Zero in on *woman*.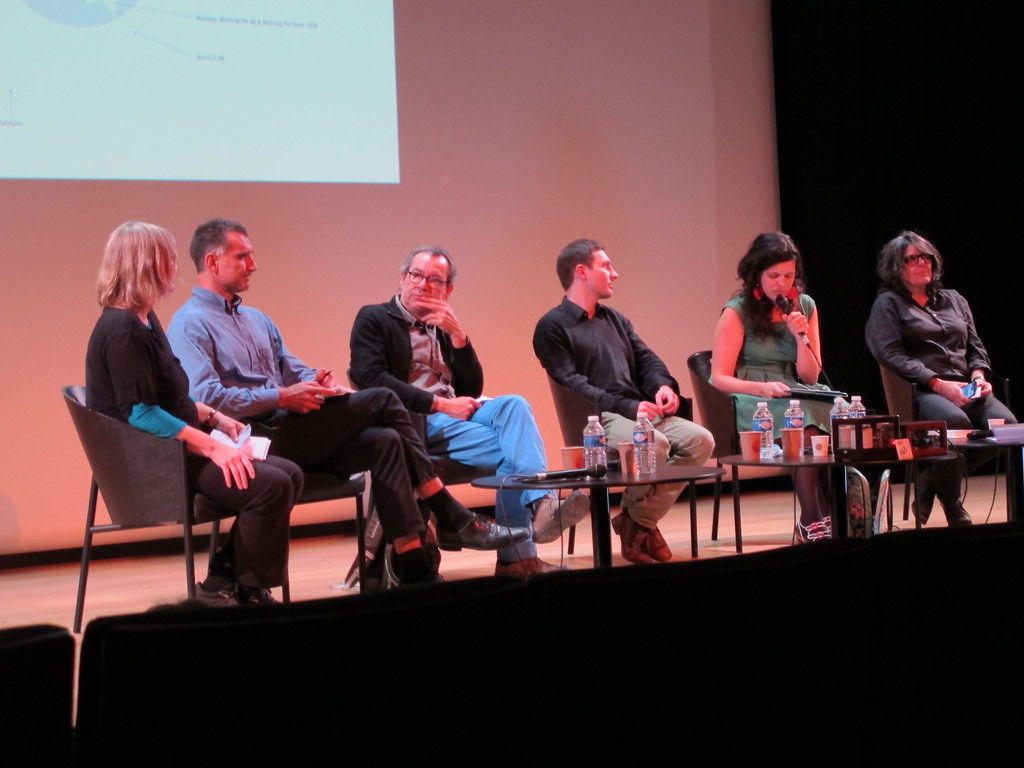
Zeroed in: bbox=(75, 218, 303, 622).
